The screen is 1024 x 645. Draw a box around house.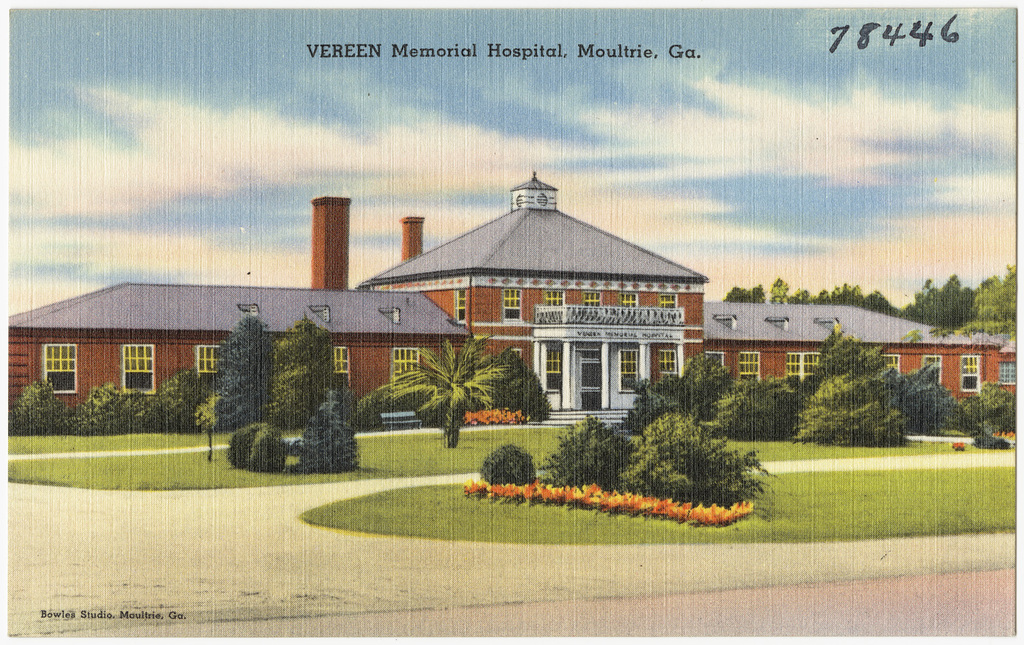
x1=5, y1=170, x2=1021, y2=434.
